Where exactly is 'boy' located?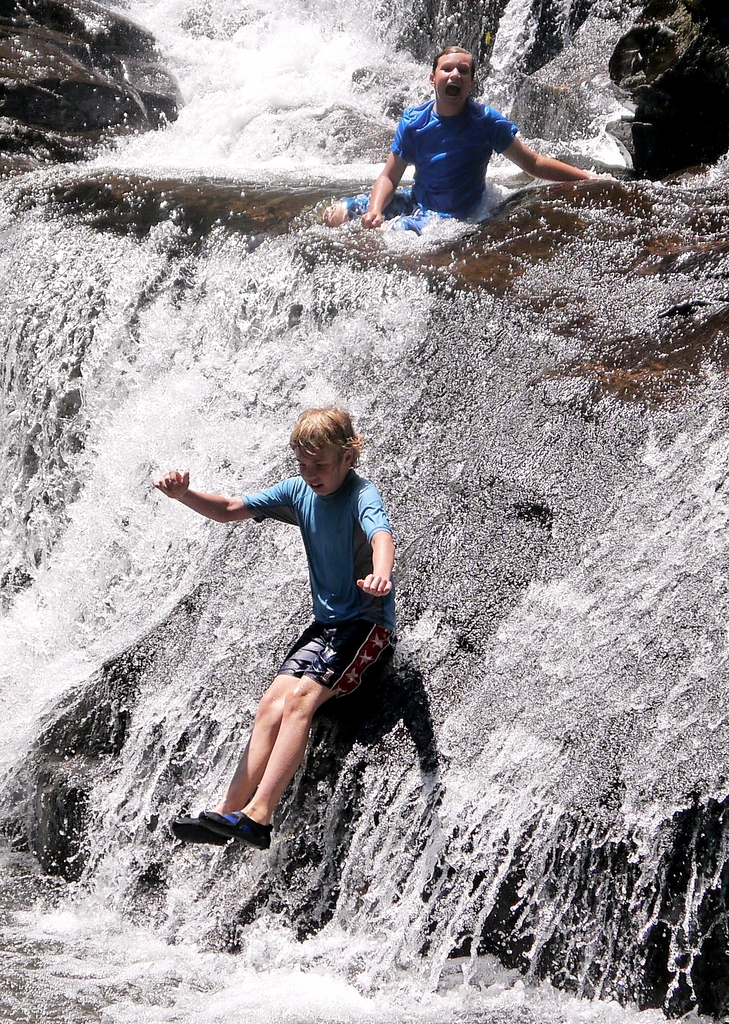
Its bounding box is (164, 390, 423, 865).
